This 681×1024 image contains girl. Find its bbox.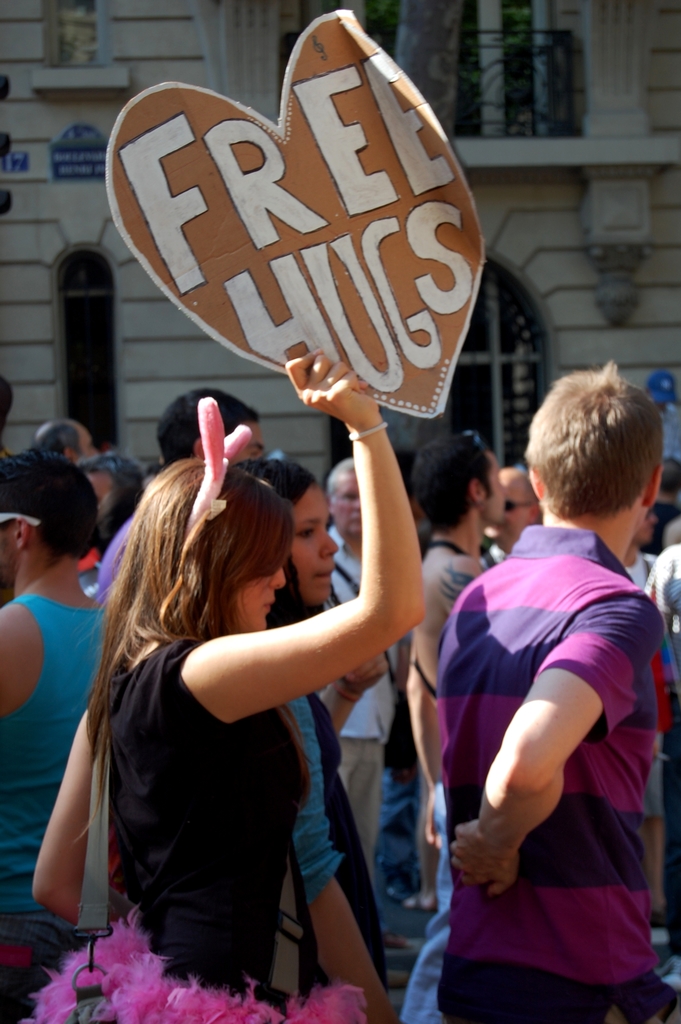
left=234, top=458, right=400, bottom=1023.
